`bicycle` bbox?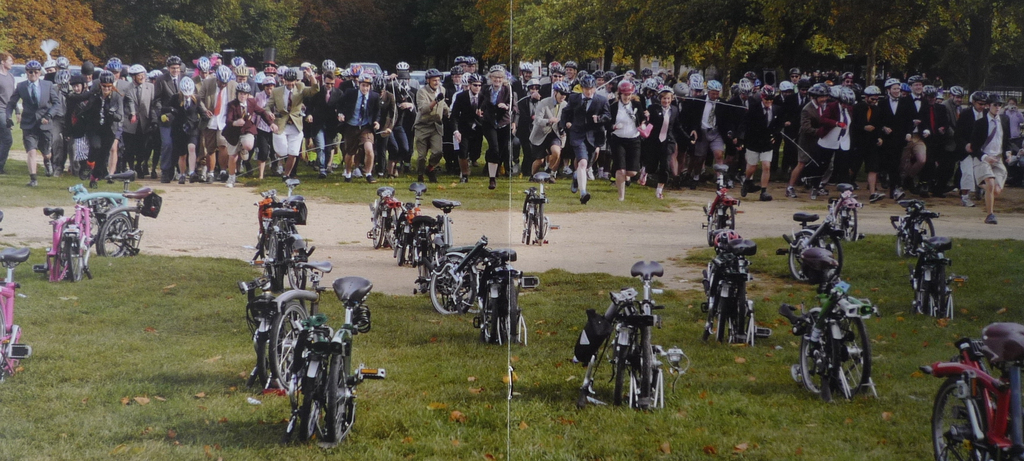
l=783, t=282, r=885, b=402
